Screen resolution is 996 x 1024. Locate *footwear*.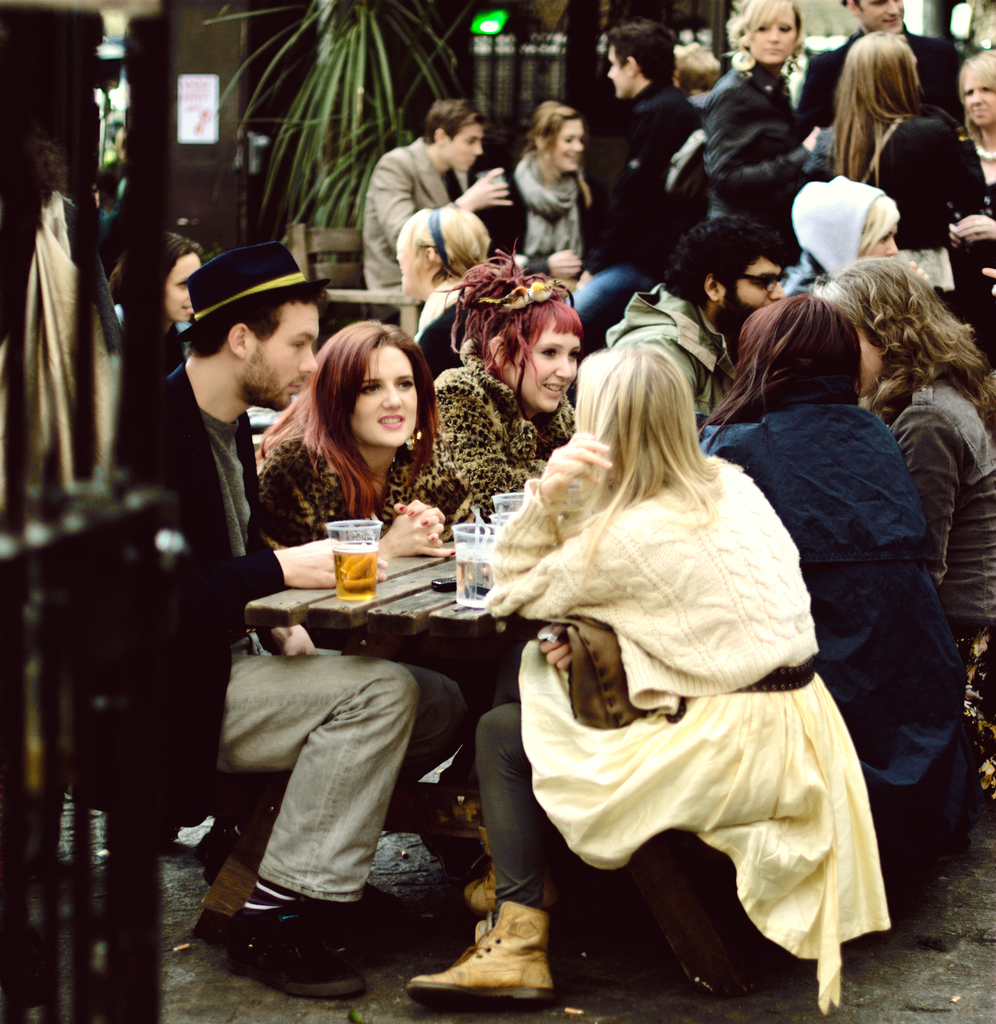
bbox=(222, 899, 367, 1002).
